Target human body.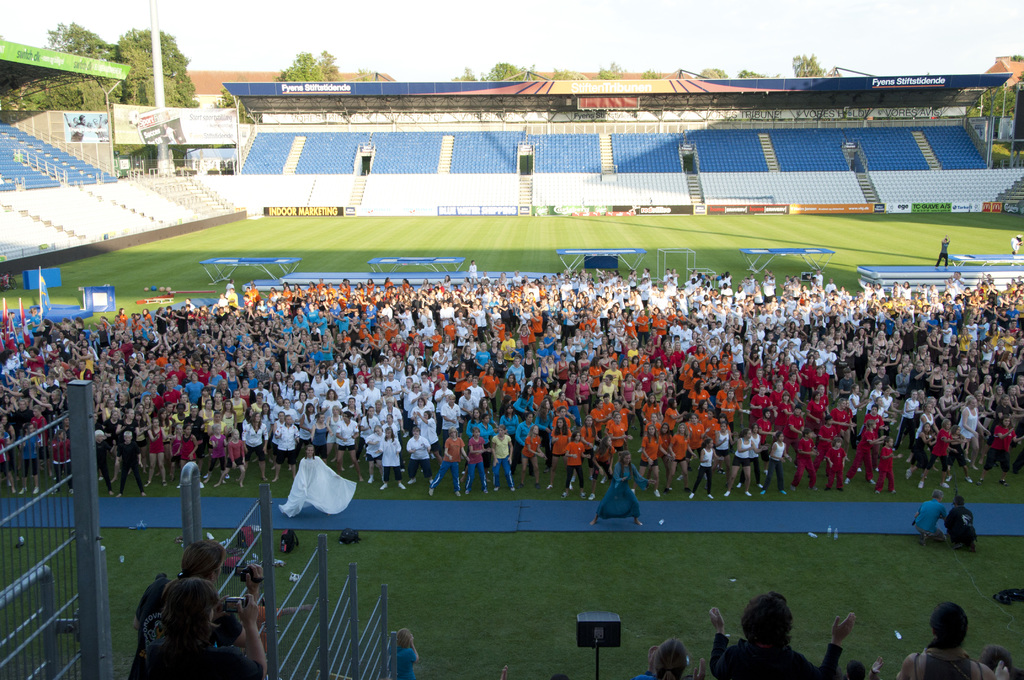
Target region: 166 307 173 321.
